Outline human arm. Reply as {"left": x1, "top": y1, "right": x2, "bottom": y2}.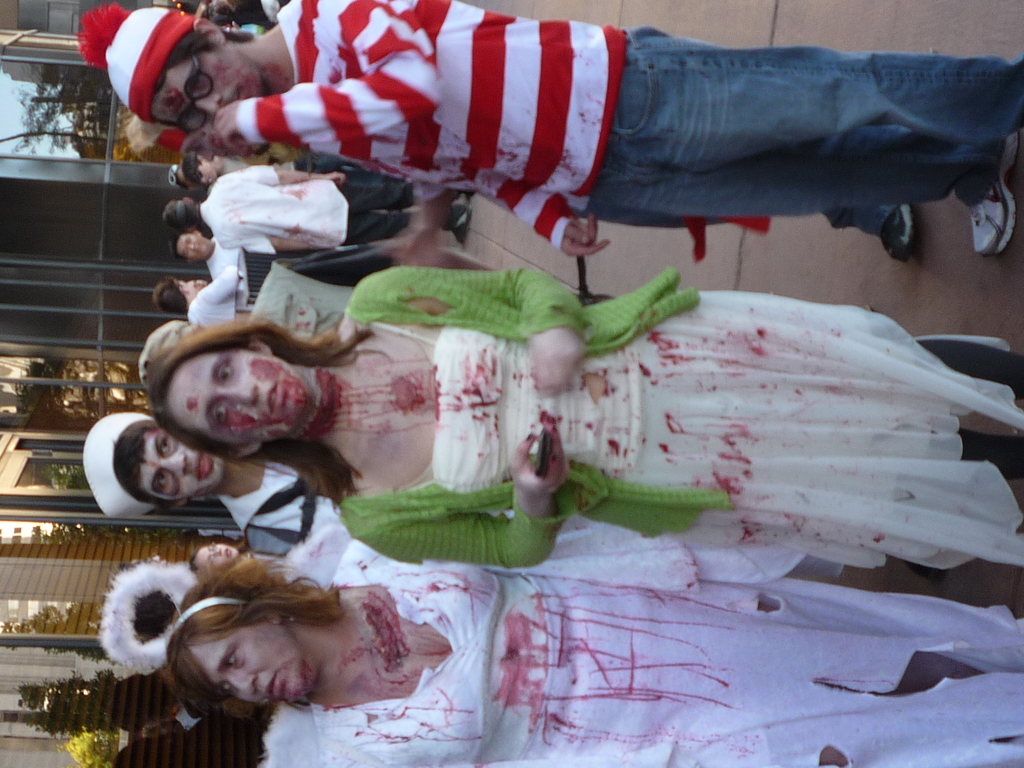
{"left": 220, "top": 0, "right": 441, "bottom": 147}.
